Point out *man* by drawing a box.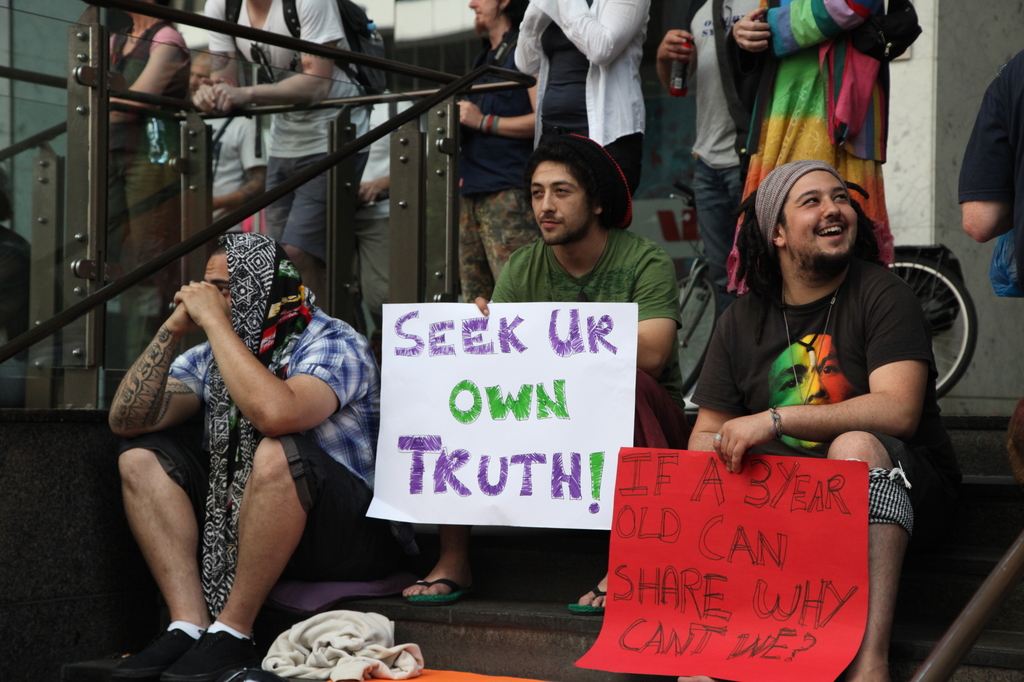
select_region(447, 0, 542, 308).
